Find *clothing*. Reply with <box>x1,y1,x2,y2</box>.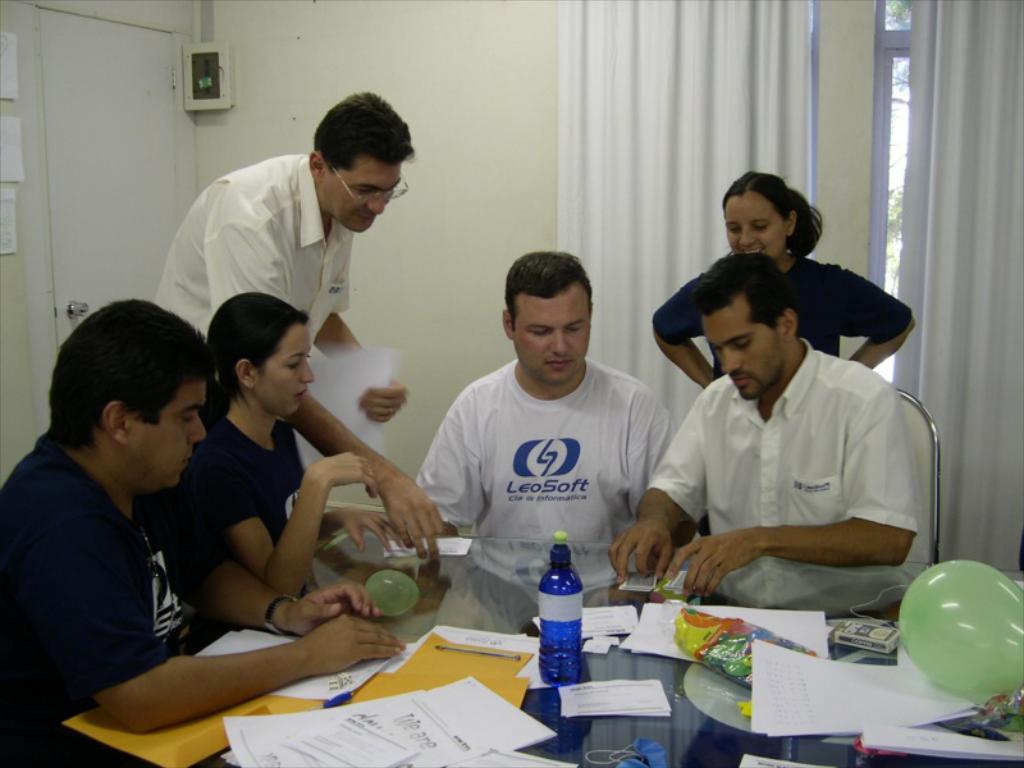
<box>0,430,193,755</box>.
